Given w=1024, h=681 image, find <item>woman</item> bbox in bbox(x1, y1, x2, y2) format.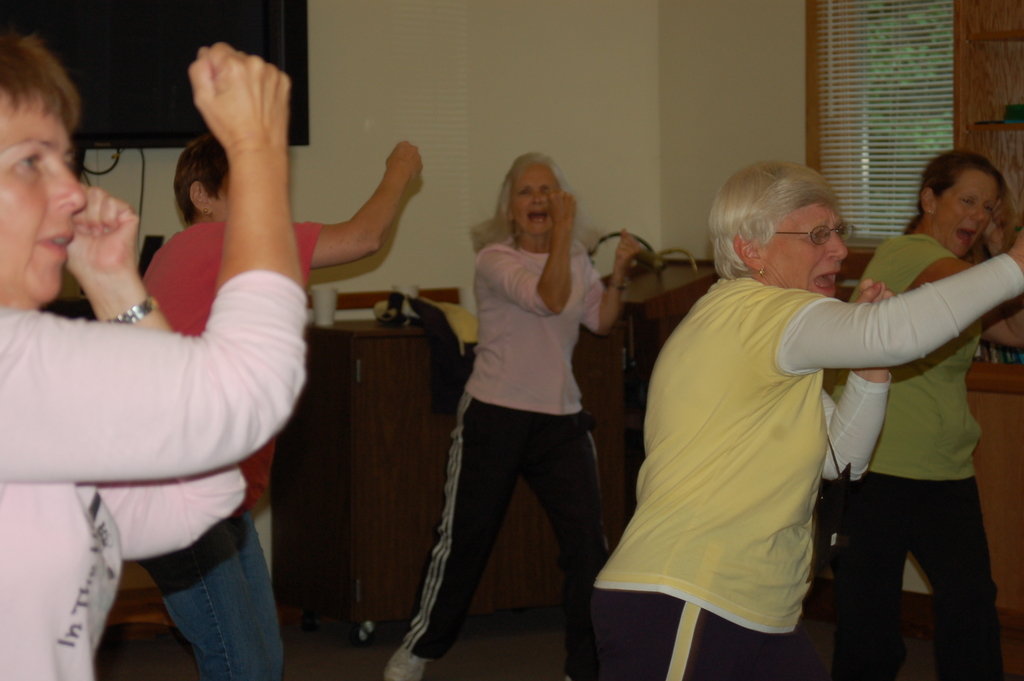
bbox(832, 147, 1023, 680).
